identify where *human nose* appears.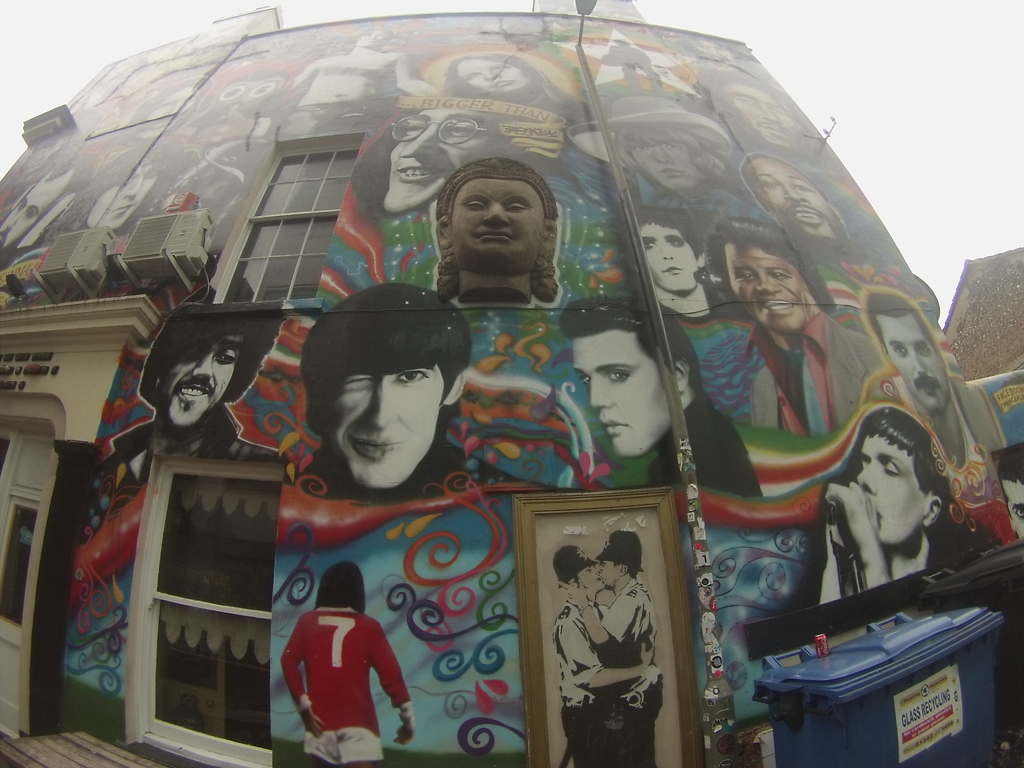
Appears at region(7, 204, 31, 230).
